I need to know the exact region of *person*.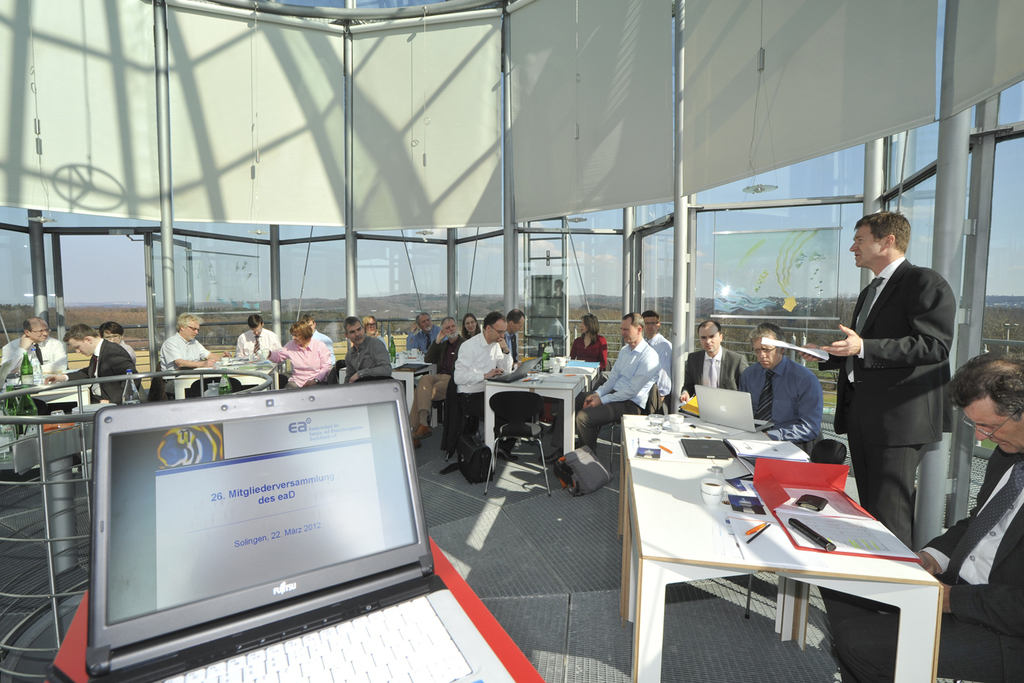
Region: [675,315,753,405].
